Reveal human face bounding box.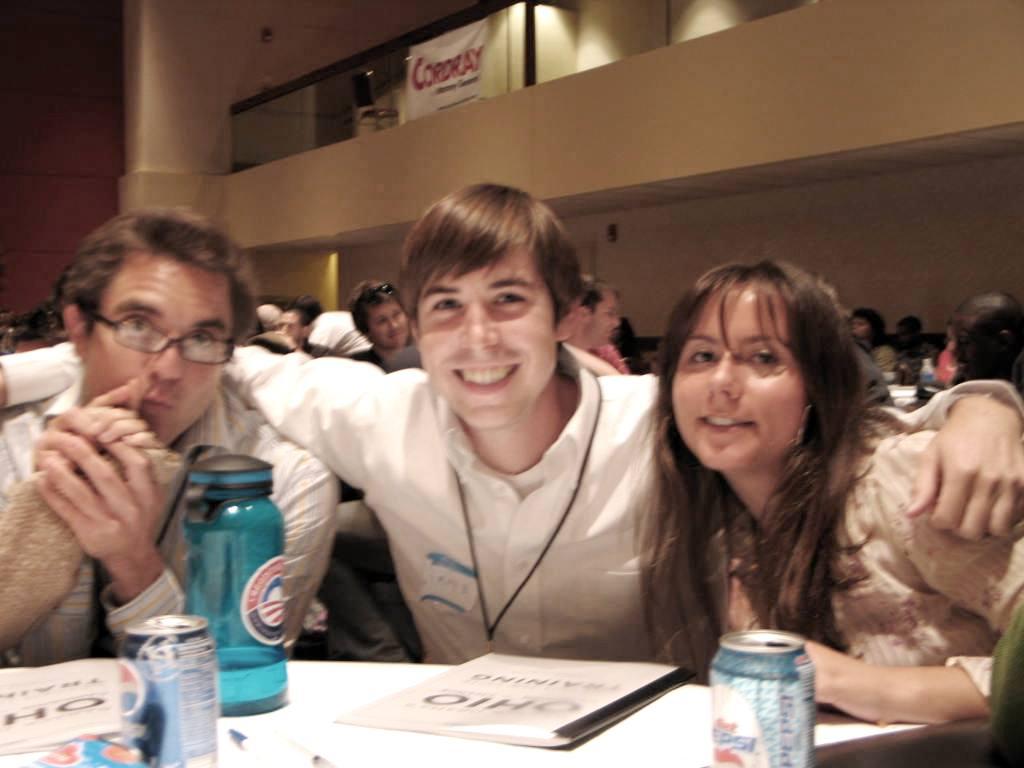
Revealed: 677:287:803:467.
